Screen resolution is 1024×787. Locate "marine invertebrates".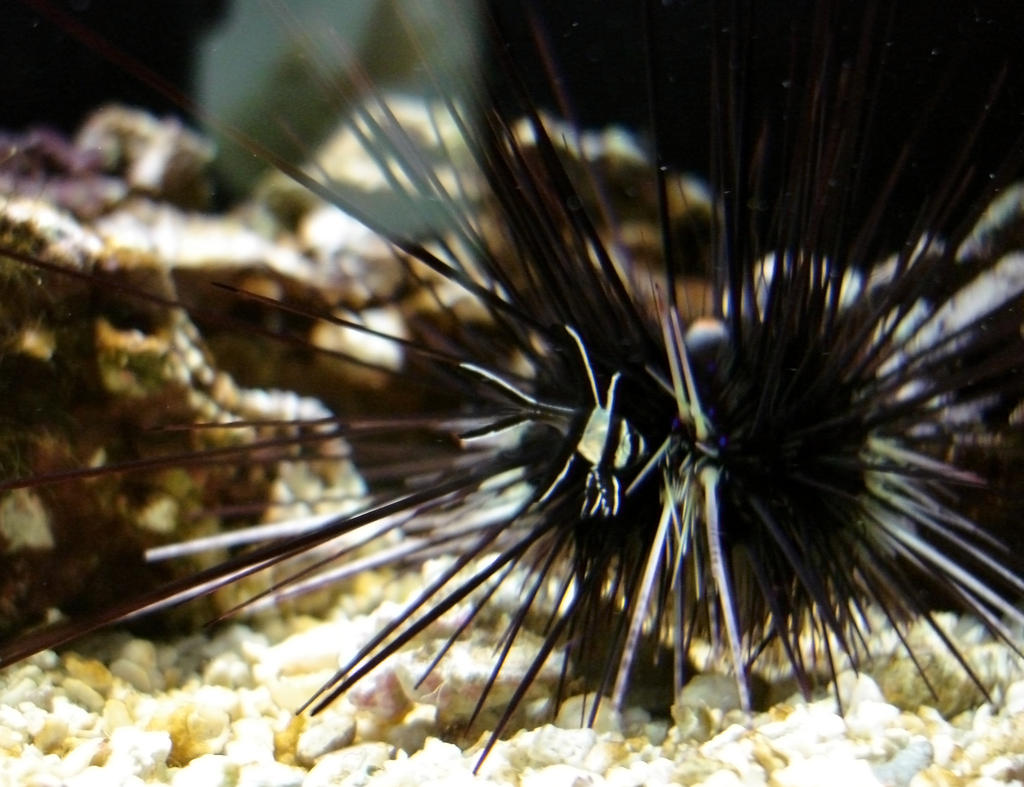
bbox(461, 320, 644, 508).
